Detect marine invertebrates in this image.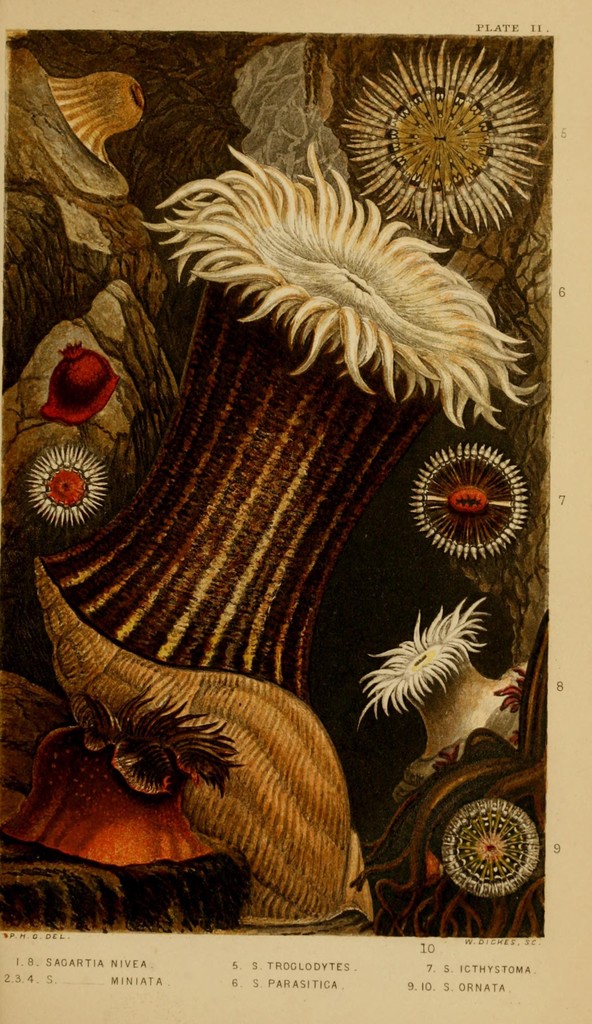
Detection: x1=151, y1=147, x2=547, y2=419.
